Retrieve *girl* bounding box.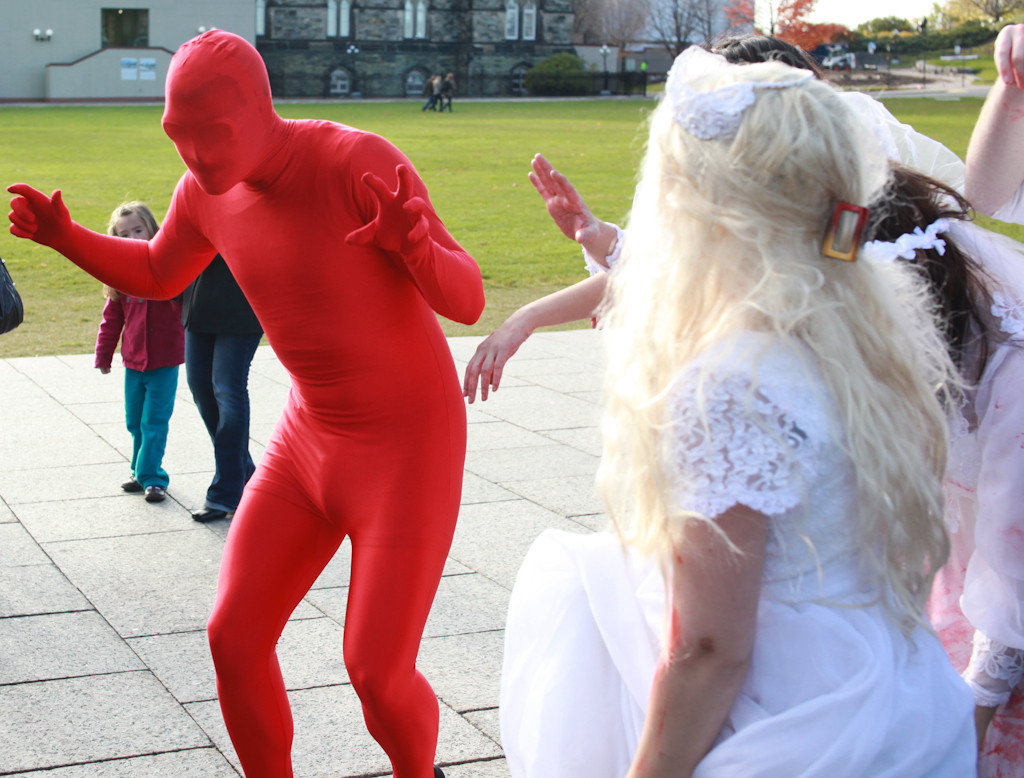
Bounding box: [83,195,187,500].
